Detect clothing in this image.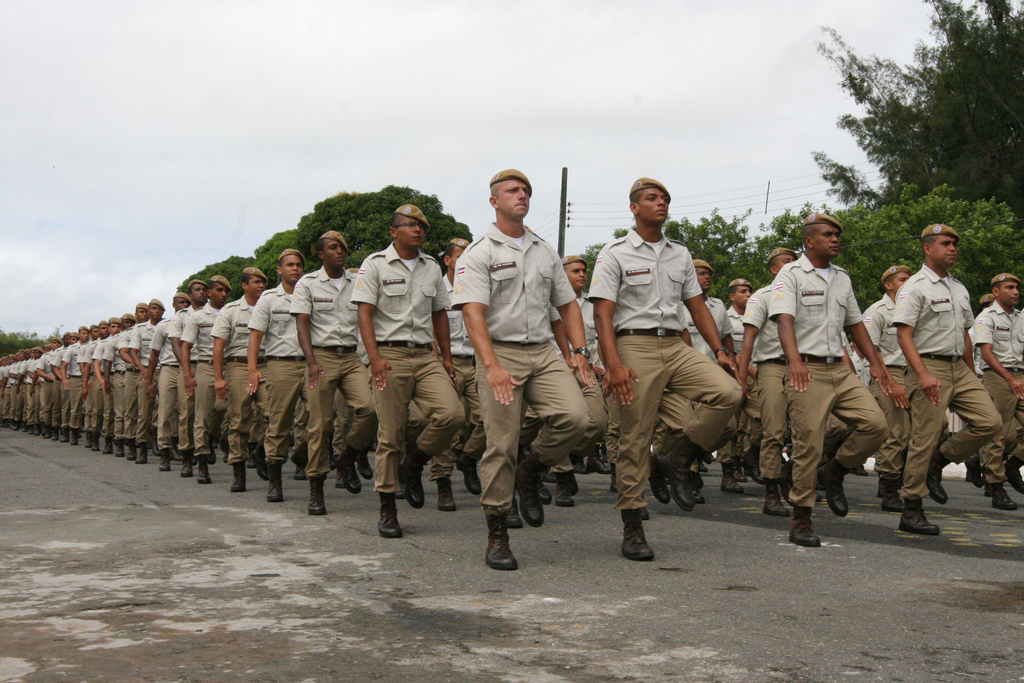
Detection: <region>767, 254, 886, 513</region>.
